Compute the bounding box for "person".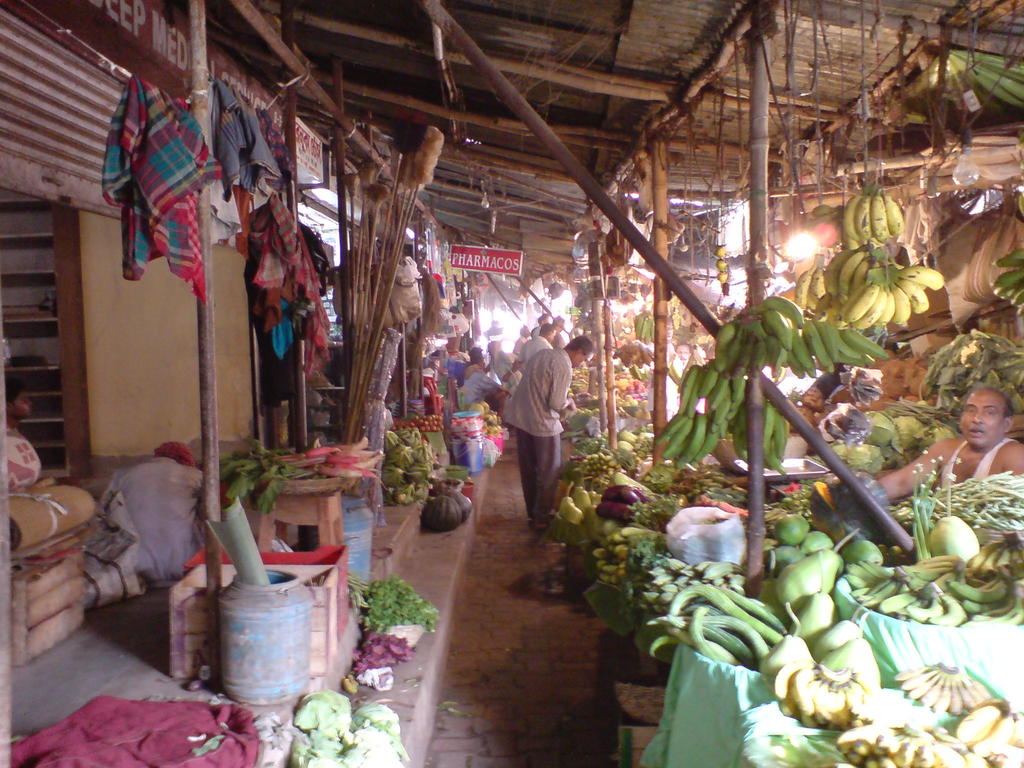
(left=99, top=435, right=225, bottom=582).
